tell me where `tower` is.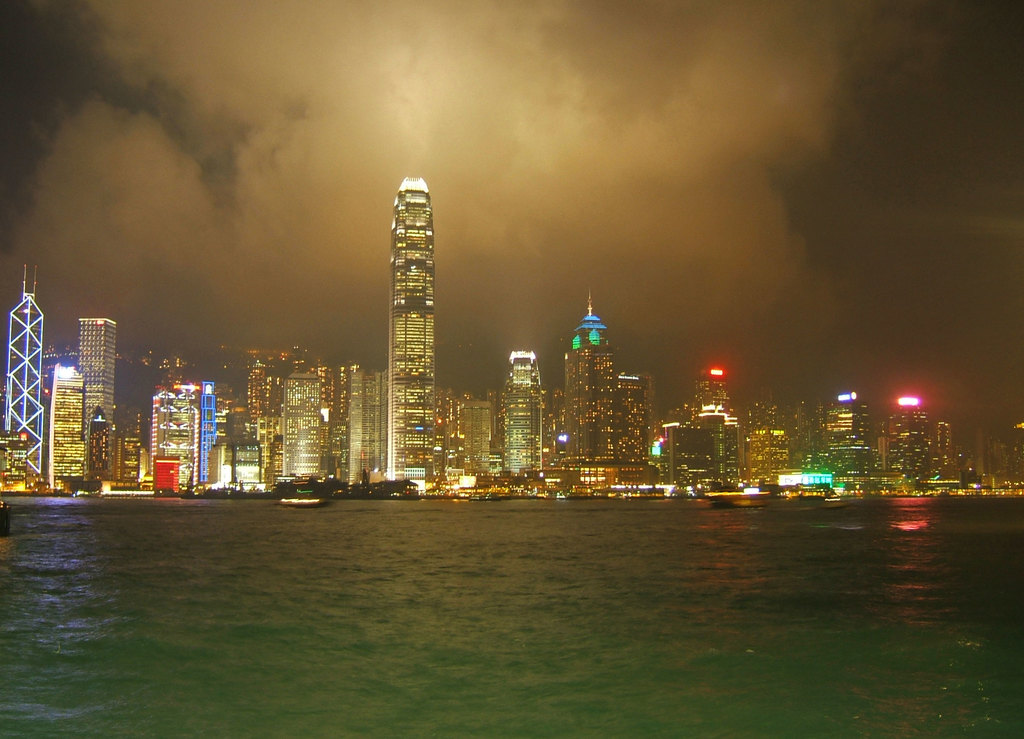
`tower` is at (241,358,397,501).
